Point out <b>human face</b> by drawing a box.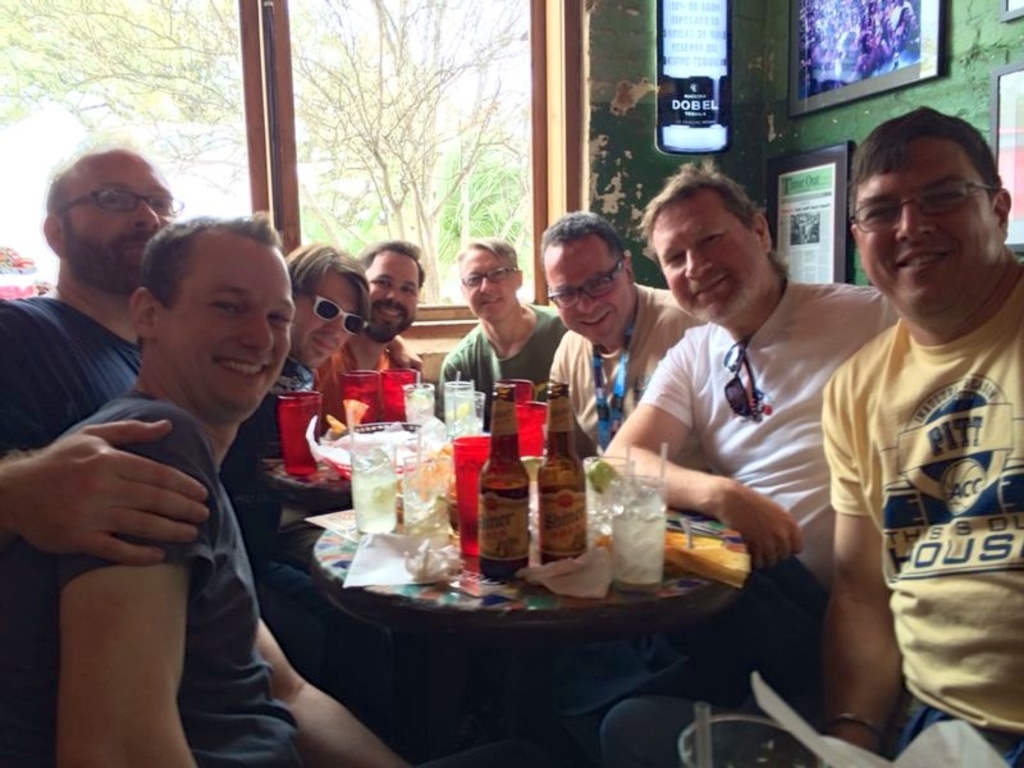
box=[361, 253, 421, 348].
